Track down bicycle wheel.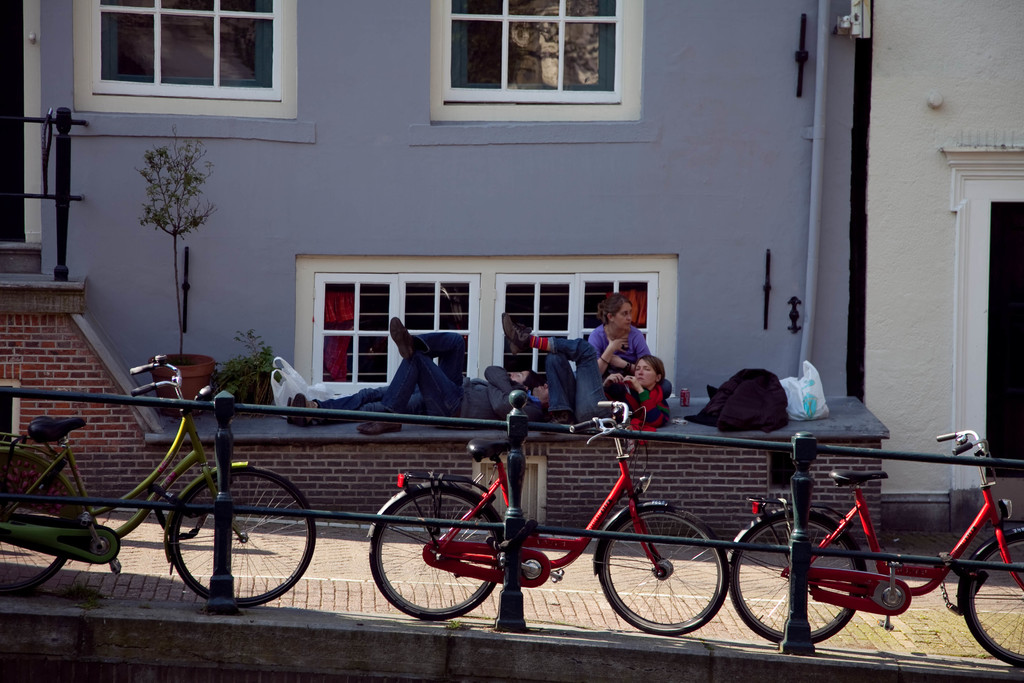
Tracked to 956:532:1023:671.
